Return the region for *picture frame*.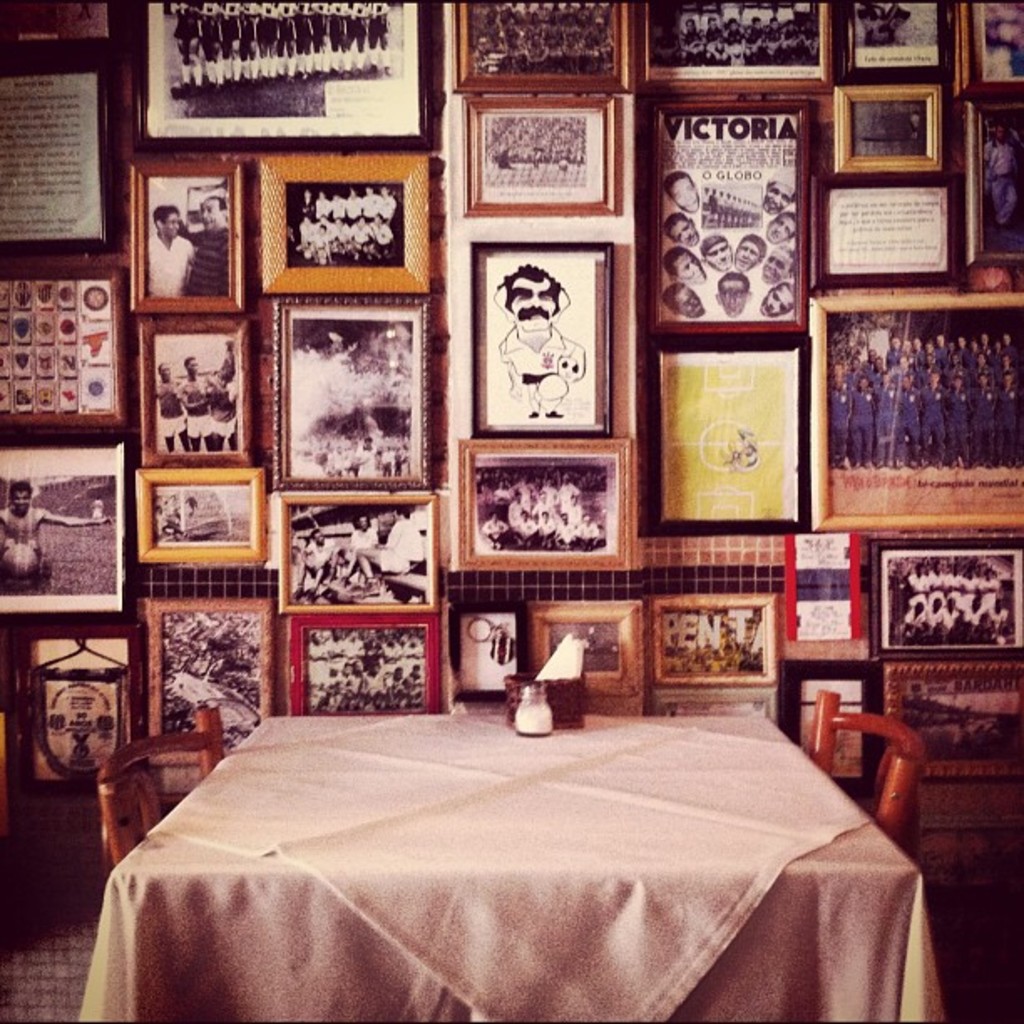
BBox(955, 105, 1022, 274).
